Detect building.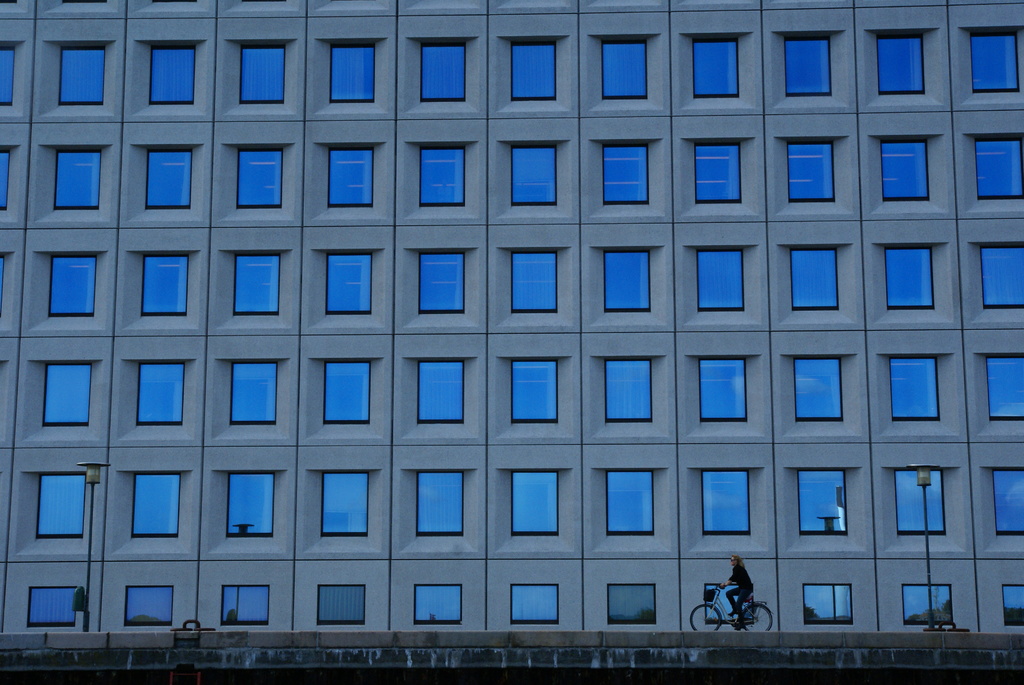
Detected at [left=1, top=1, right=1023, bottom=668].
